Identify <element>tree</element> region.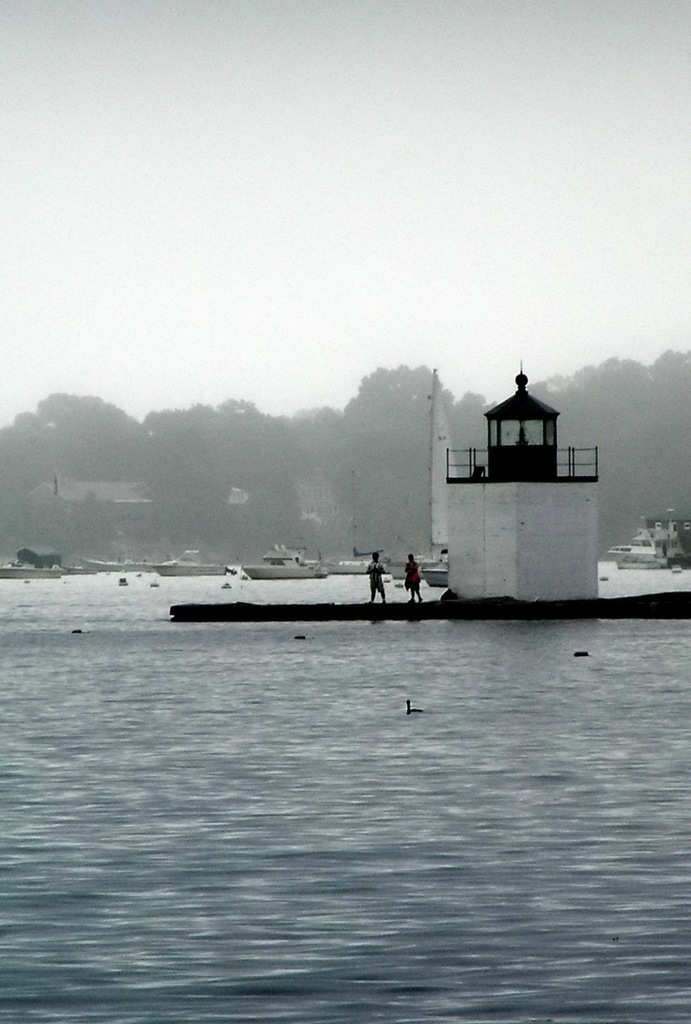
Region: 346, 360, 455, 526.
